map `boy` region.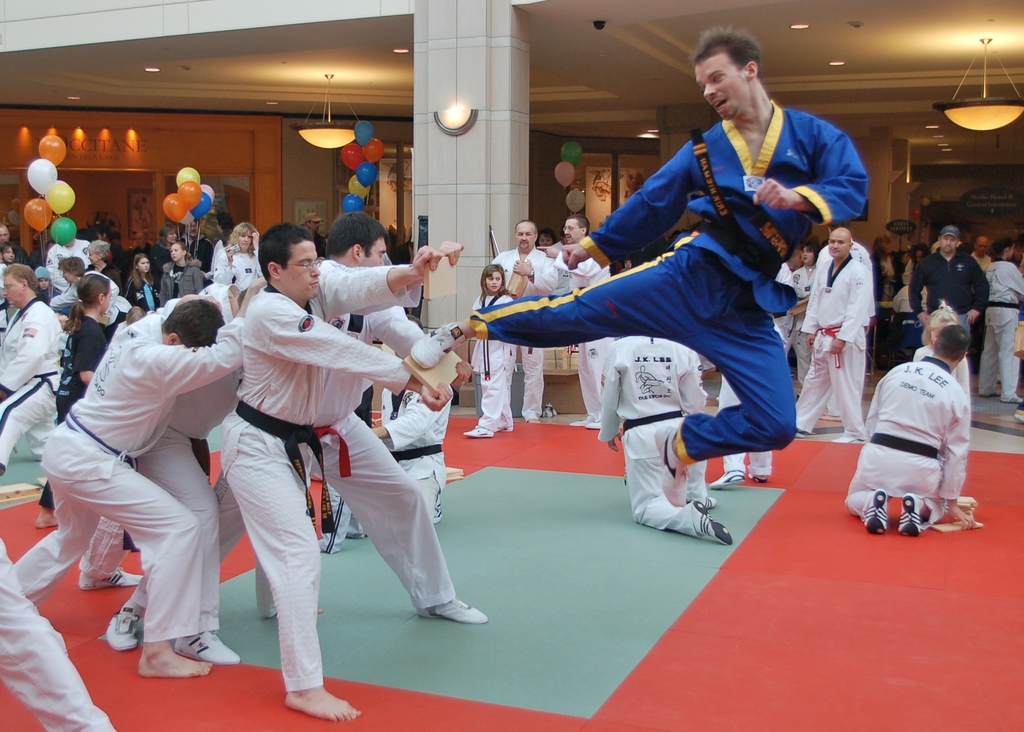
Mapped to 844:321:972:538.
